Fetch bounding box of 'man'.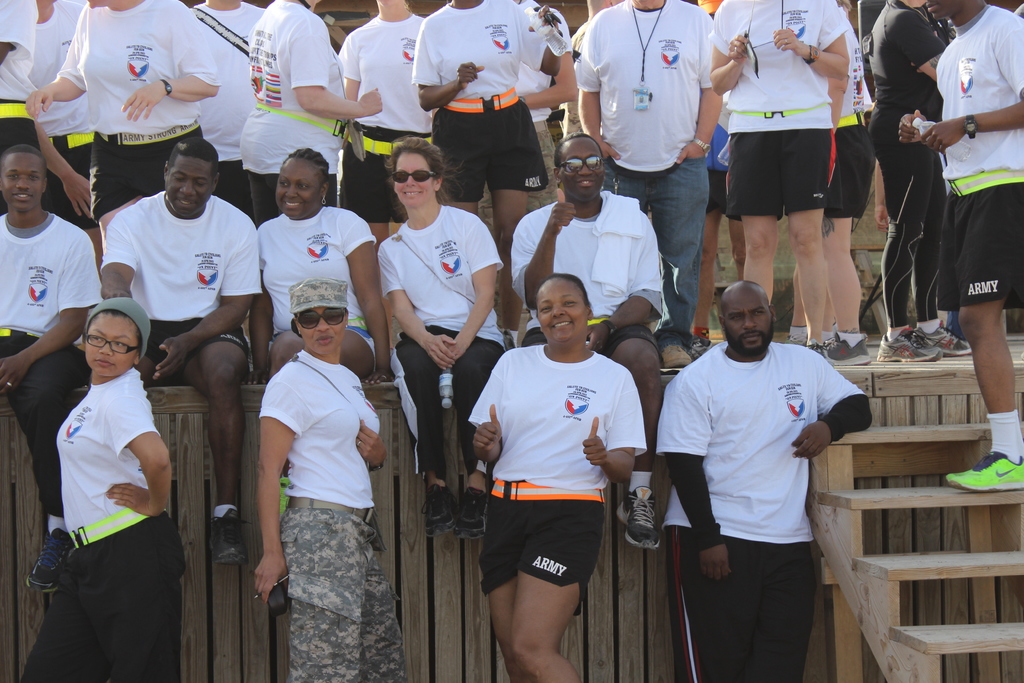
Bbox: bbox=(896, 0, 1023, 490).
